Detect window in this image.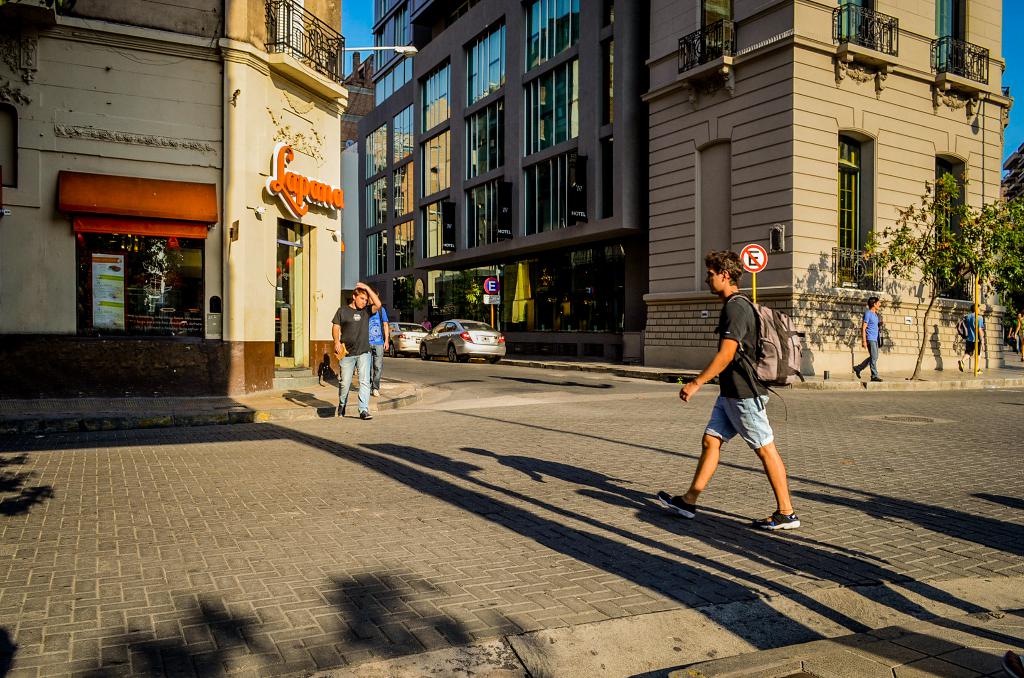
Detection: bbox(703, 1, 729, 59).
